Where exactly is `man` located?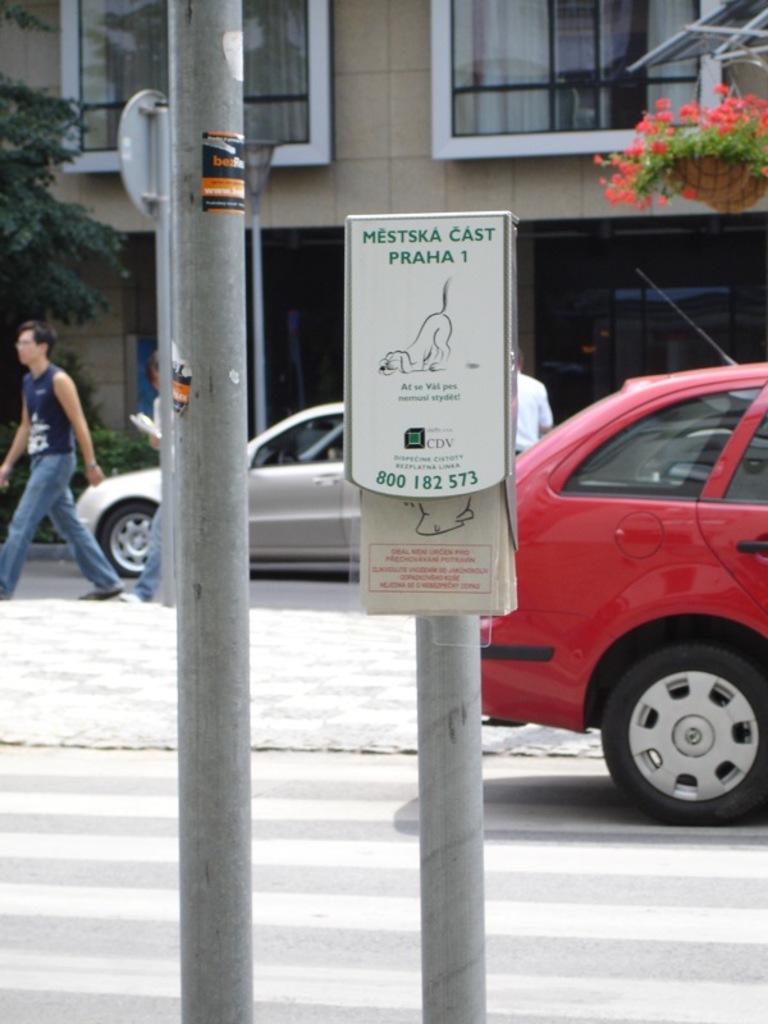
Its bounding box is [0, 297, 106, 599].
